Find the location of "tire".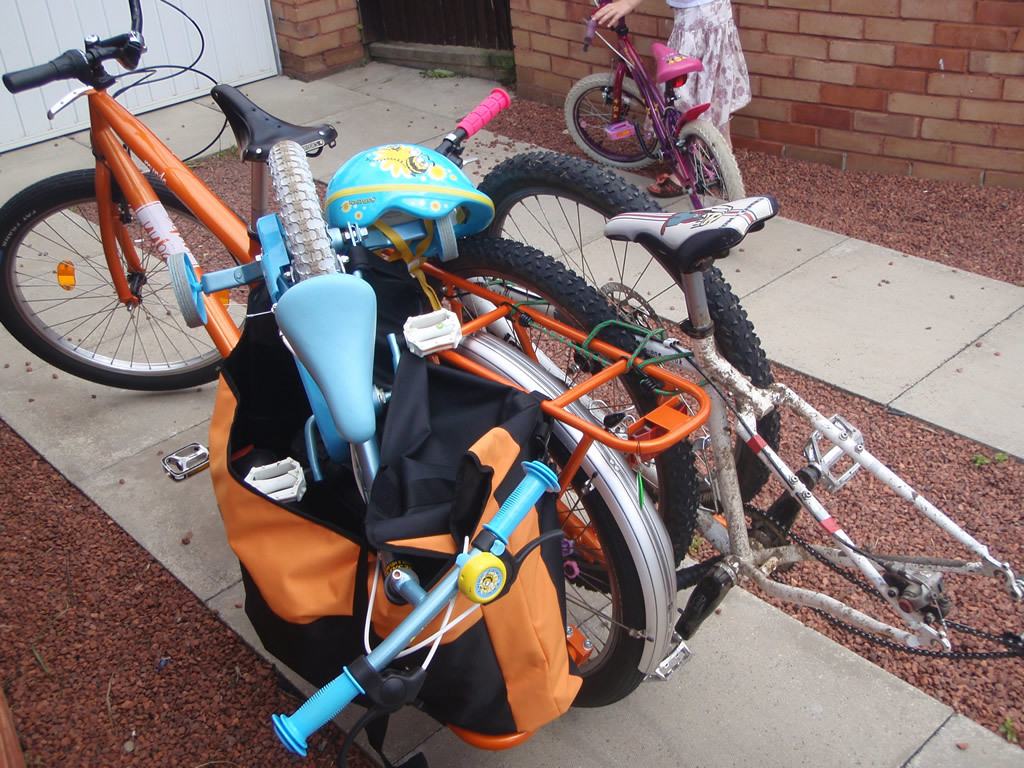
Location: BBox(543, 441, 645, 709).
